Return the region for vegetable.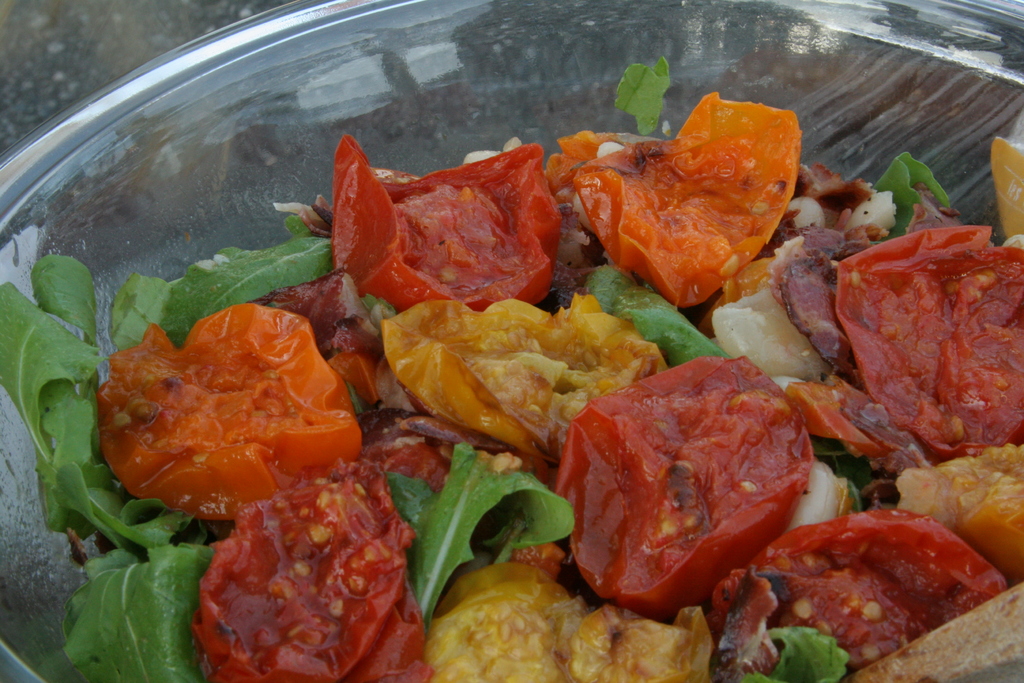
<region>872, 151, 955, 222</region>.
